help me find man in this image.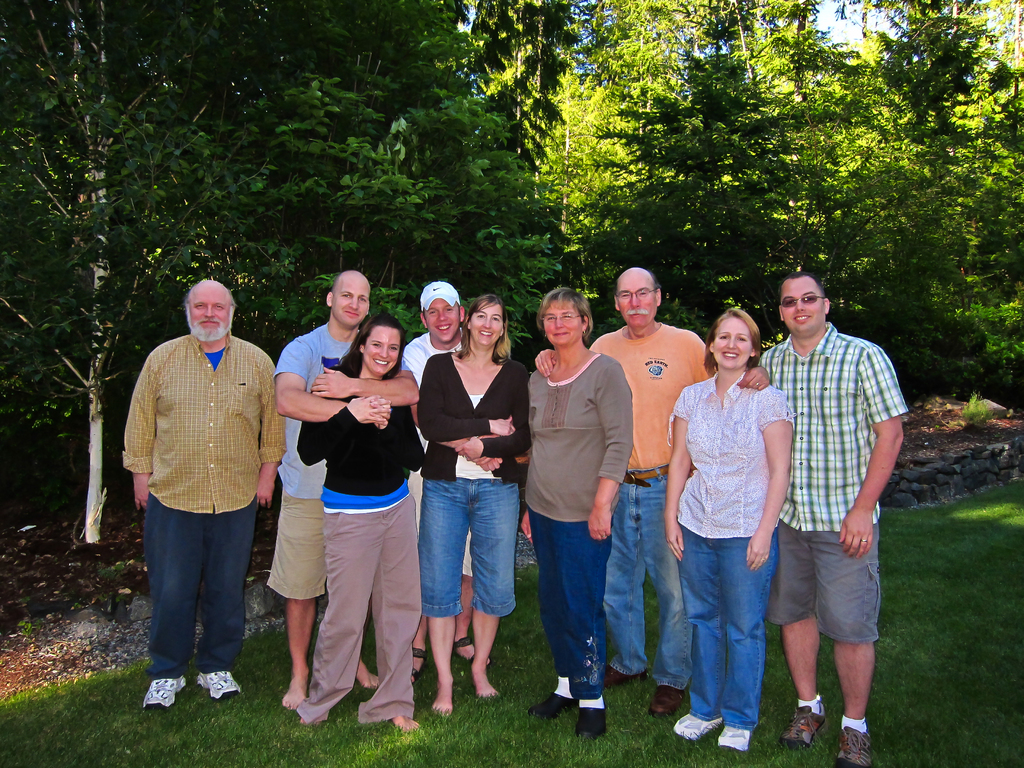
Found it: select_region(273, 270, 418, 710).
